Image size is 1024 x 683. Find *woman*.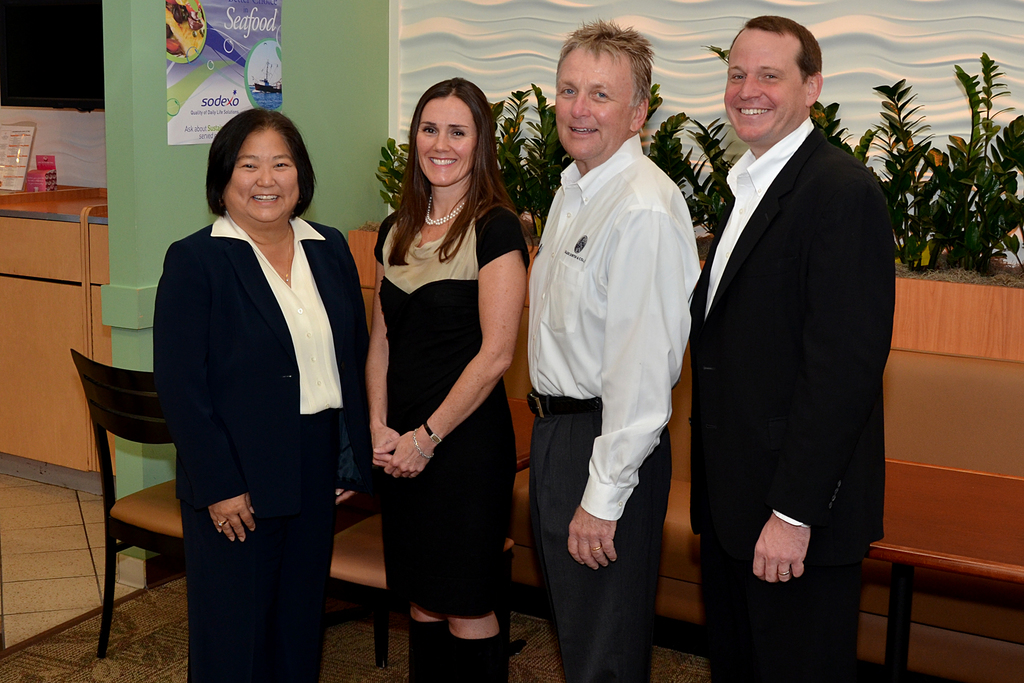
l=360, t=74, r=535, b=682.
